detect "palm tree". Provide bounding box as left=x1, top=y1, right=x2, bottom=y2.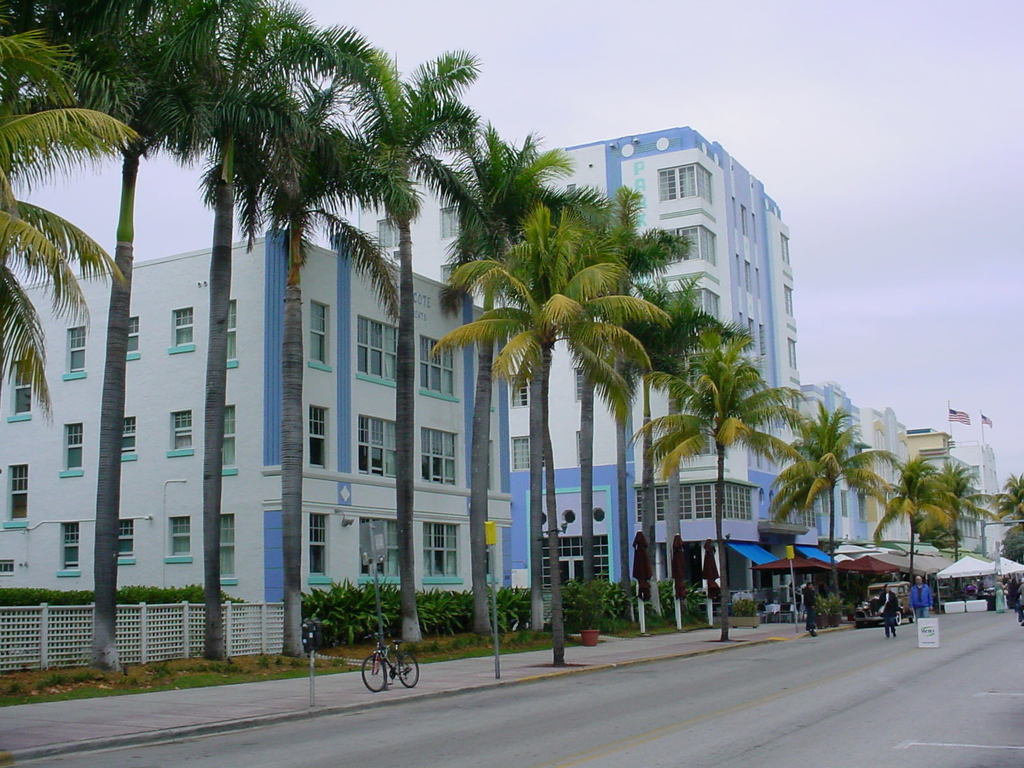
left=550, top=250, right=646, bottom=667.
